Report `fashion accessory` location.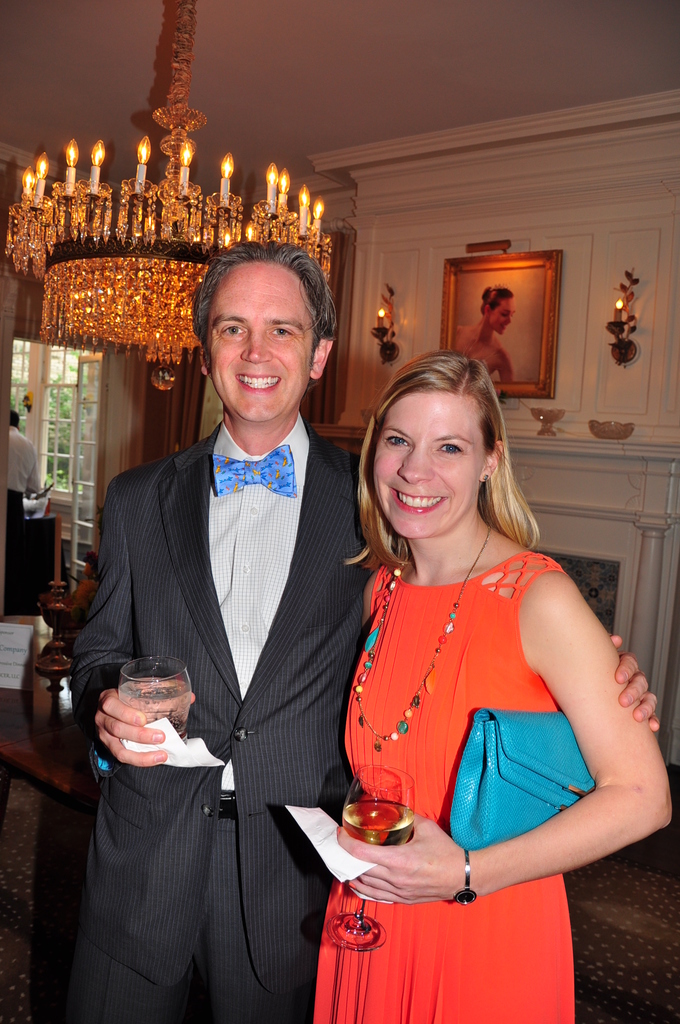
Report: rect(442, 846, 478, 908).
